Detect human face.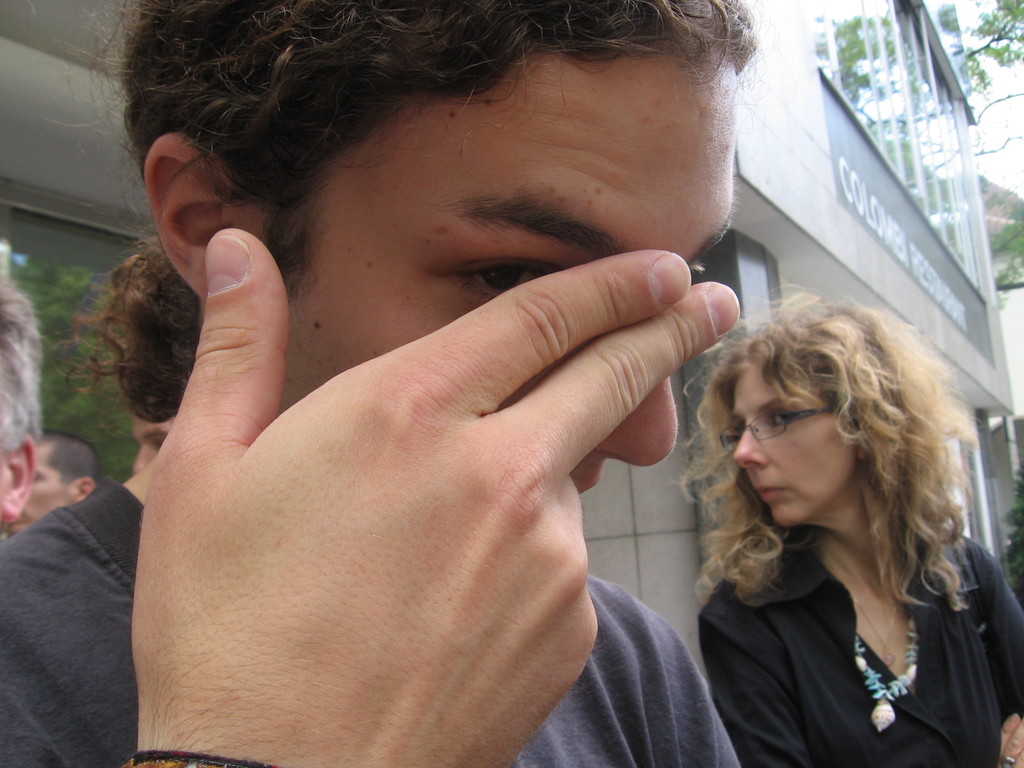
Detected at <box>131,396,177,475</box>.
